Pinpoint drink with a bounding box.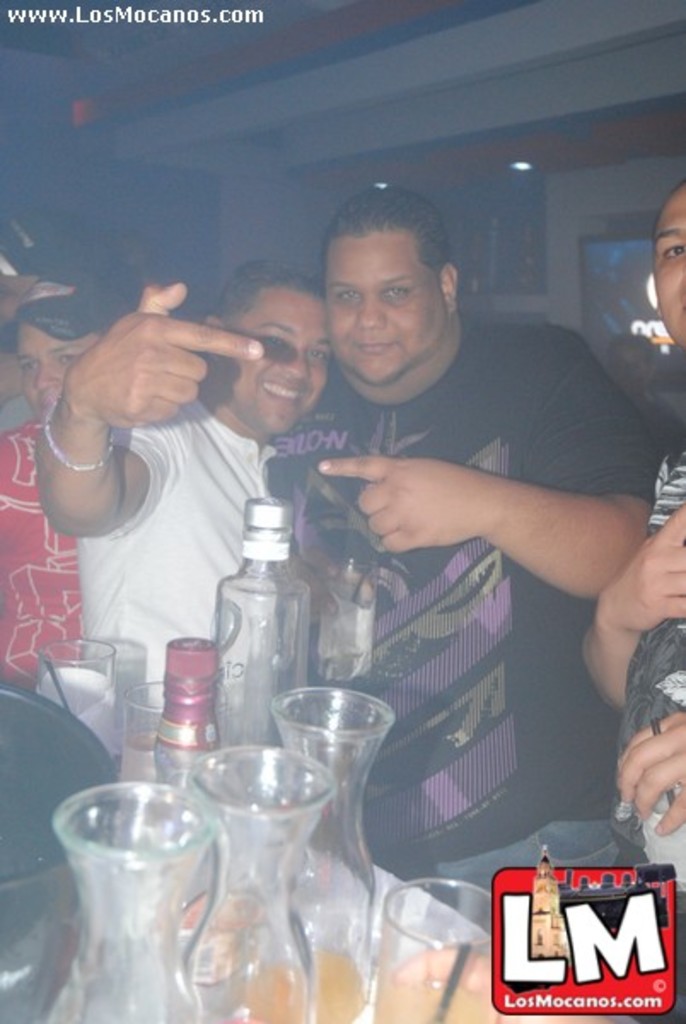
{"left": 311, "top": 949, "right": 389, "bottom": 1022}.
